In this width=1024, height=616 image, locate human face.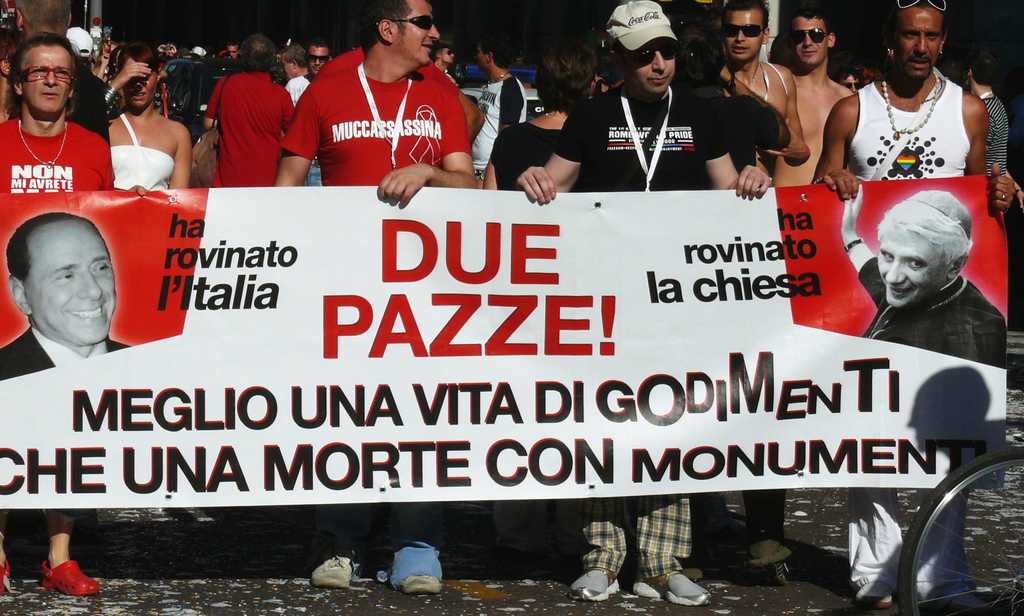
Bounding box: <box>724,9,766,60</box>.
